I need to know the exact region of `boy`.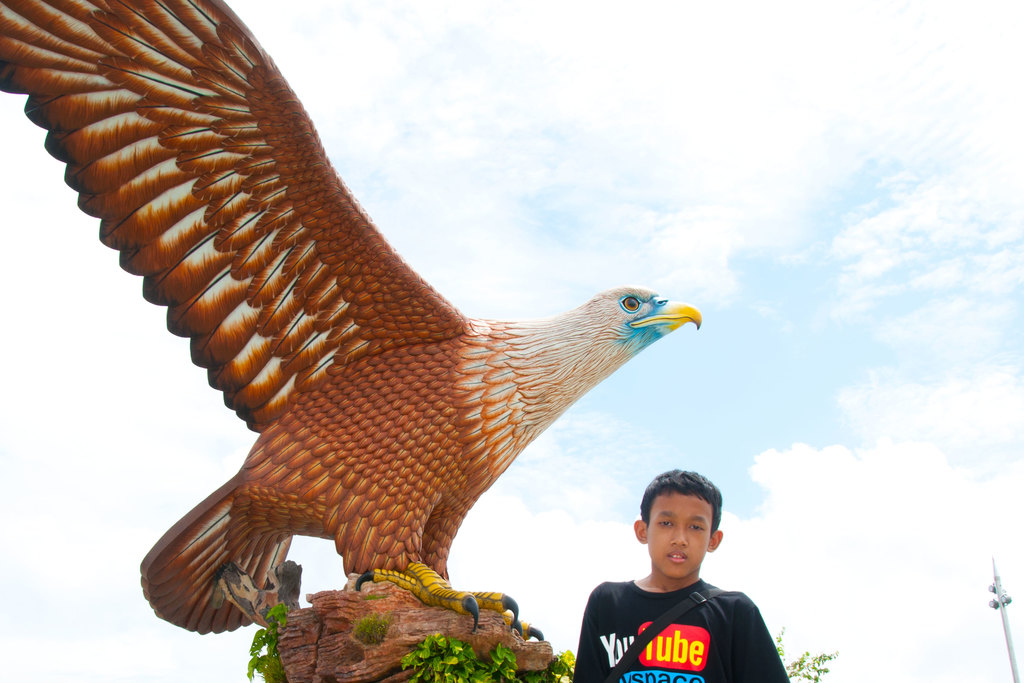
Region: {"x1": 557, "y1": 466, "x2": 790, "y2": 682}.
